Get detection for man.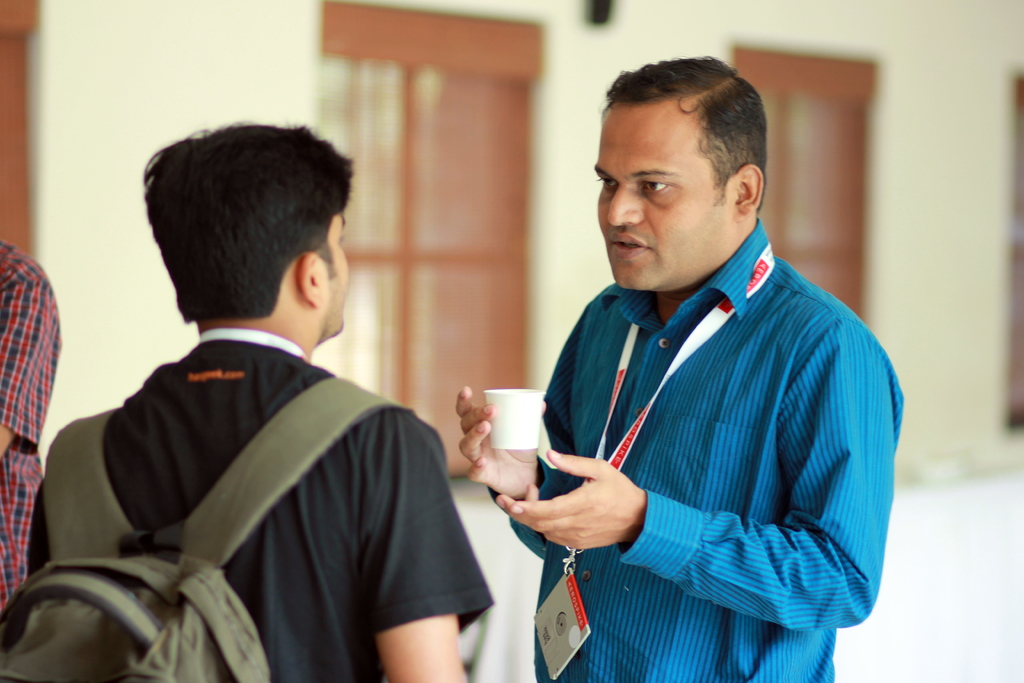
Detection: [x1=19, y1=119, x2=499, y2=682].
